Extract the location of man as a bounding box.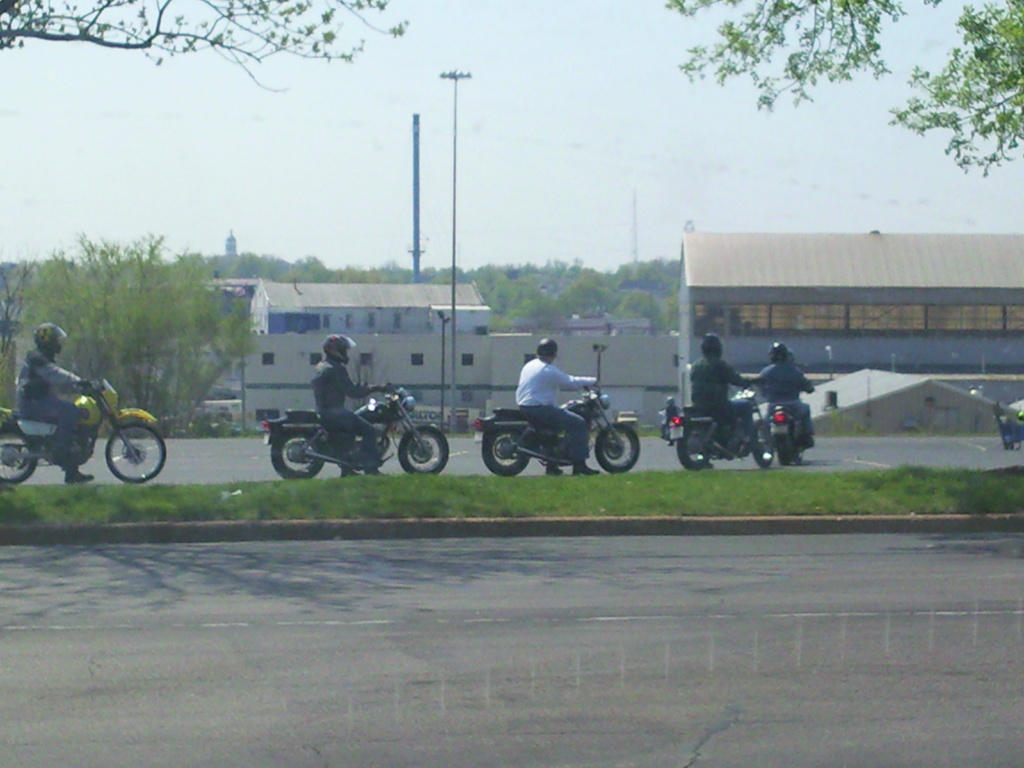
rect(751, 336, 819, 442).
